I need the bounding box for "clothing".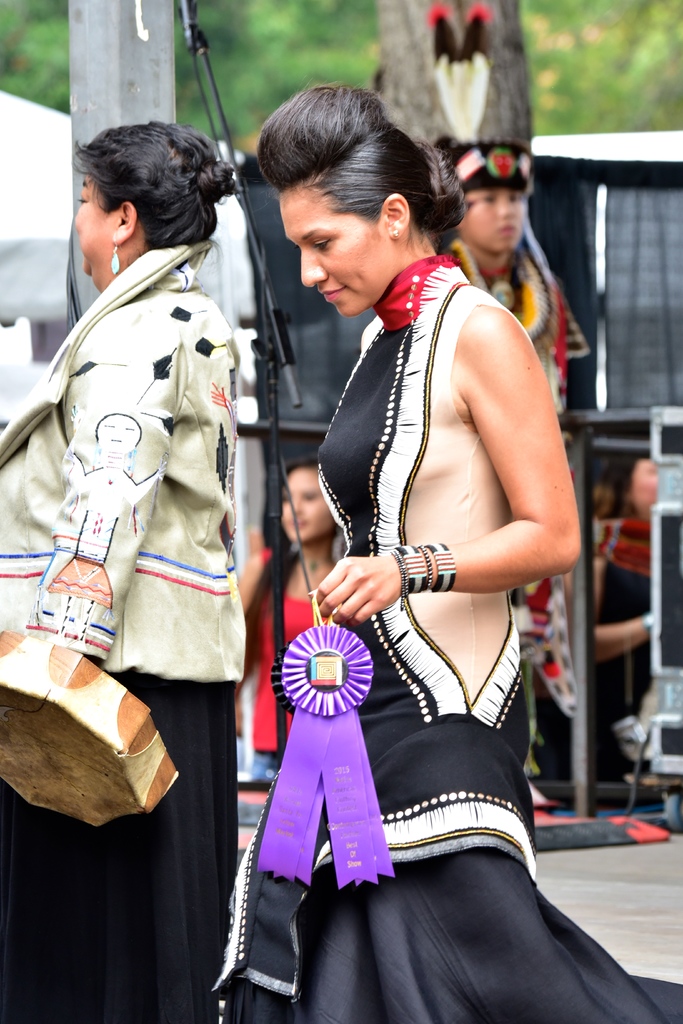
Here it is: Rect(260, 552, 327, 792).
